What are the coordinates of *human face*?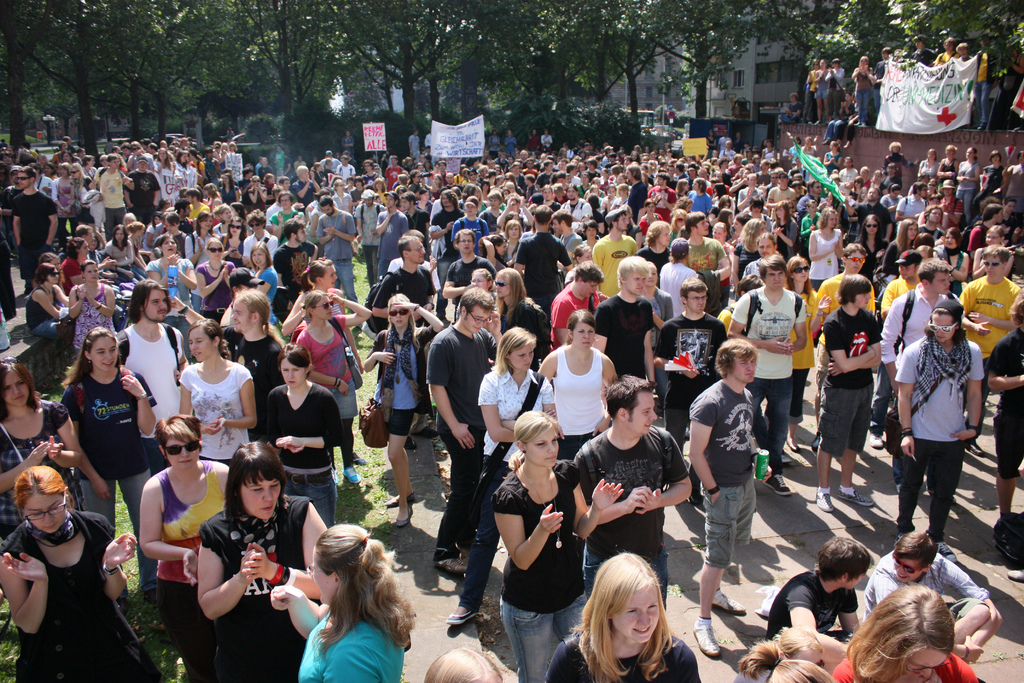
625:265:648:300.
